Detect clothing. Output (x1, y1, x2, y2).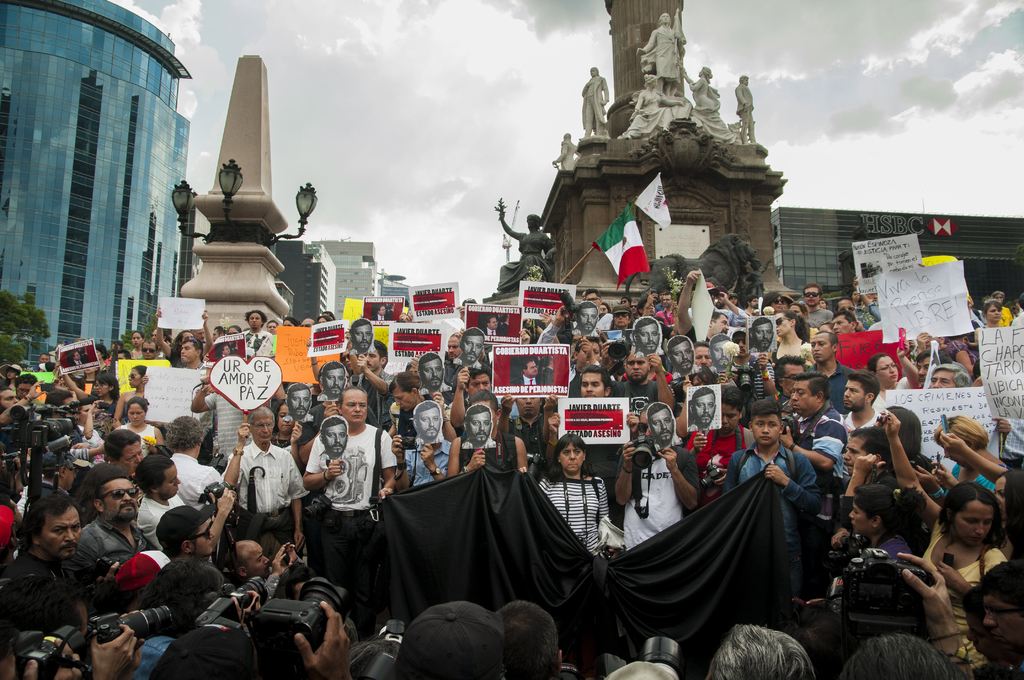
(623, 443, 702, 544).
